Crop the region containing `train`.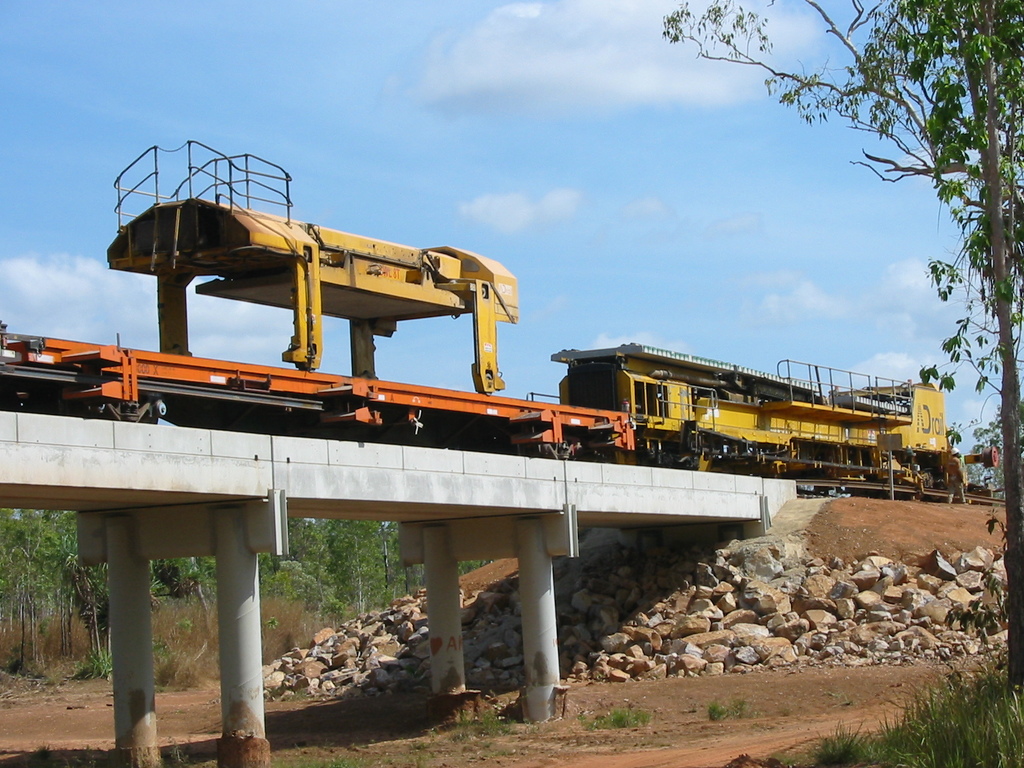
Crop region: left=3, top=172, right=946, bottom=682.
